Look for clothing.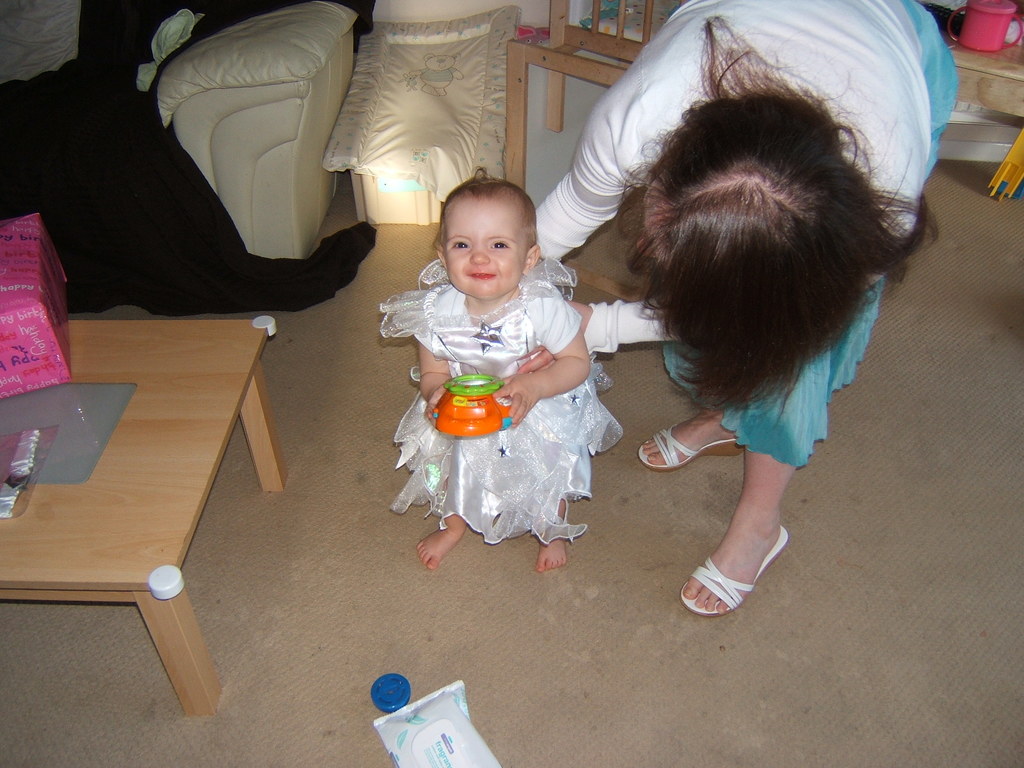
Found: <bbox>379, 227, 617, 556</bbox>.
